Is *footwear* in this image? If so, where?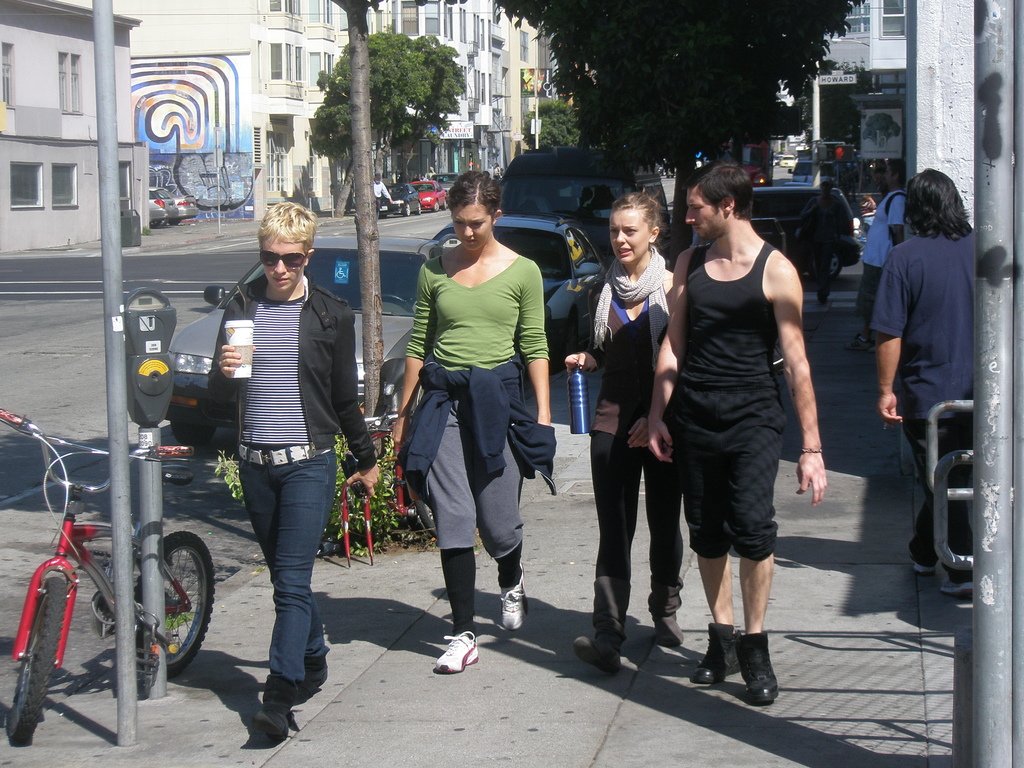
Yes, at crop(255, 682, 294, 742).
